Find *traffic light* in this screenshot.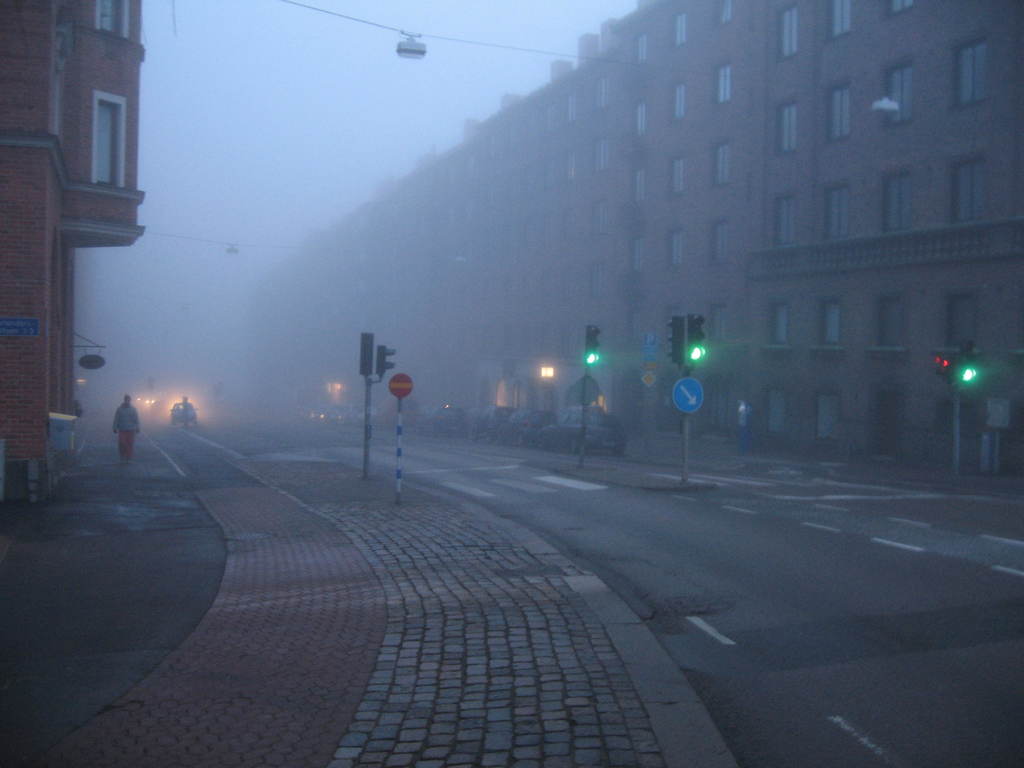
The bounding box for *traffic light* is (669,317,686,365).
